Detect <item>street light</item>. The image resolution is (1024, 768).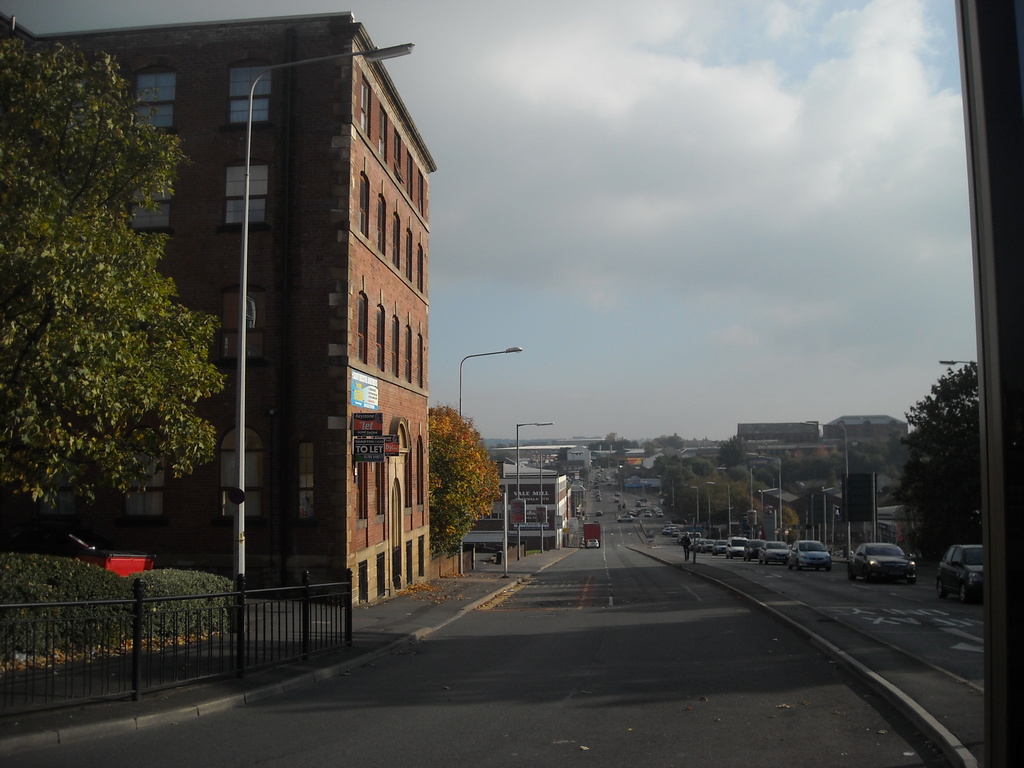
748/463/756/513.
